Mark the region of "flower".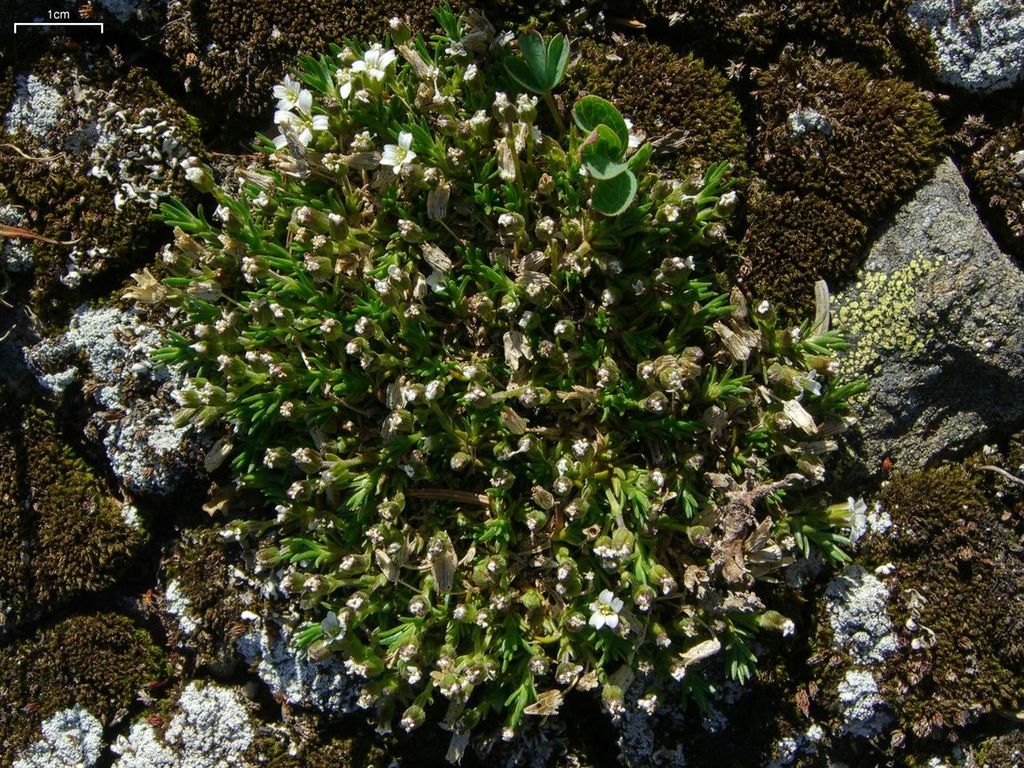
Region: [351,43,399,80].
